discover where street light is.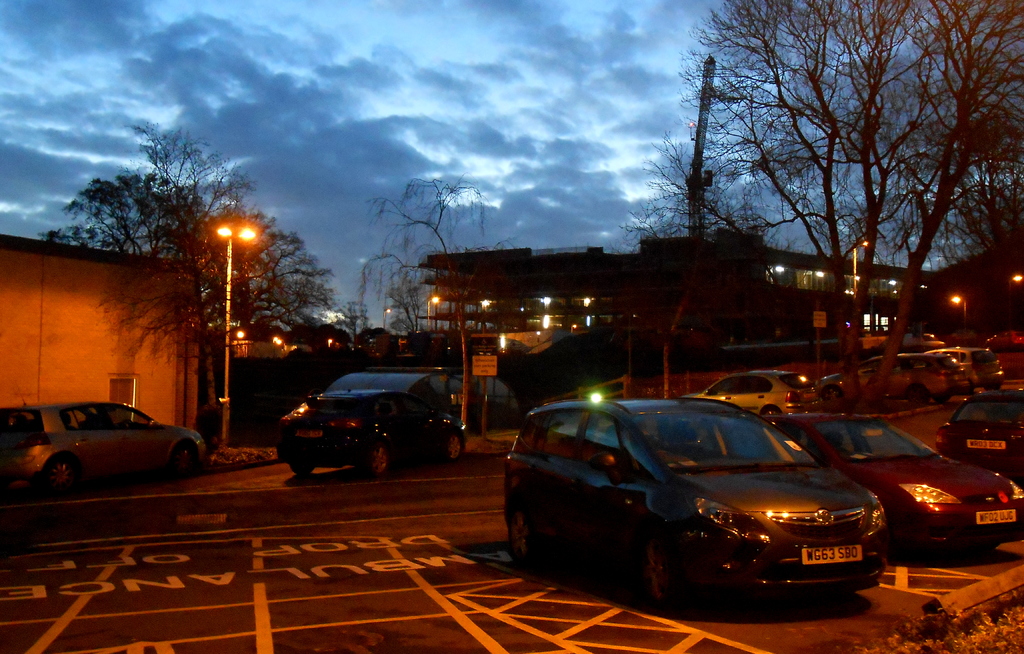
Discovered at 428 298 441 331.
